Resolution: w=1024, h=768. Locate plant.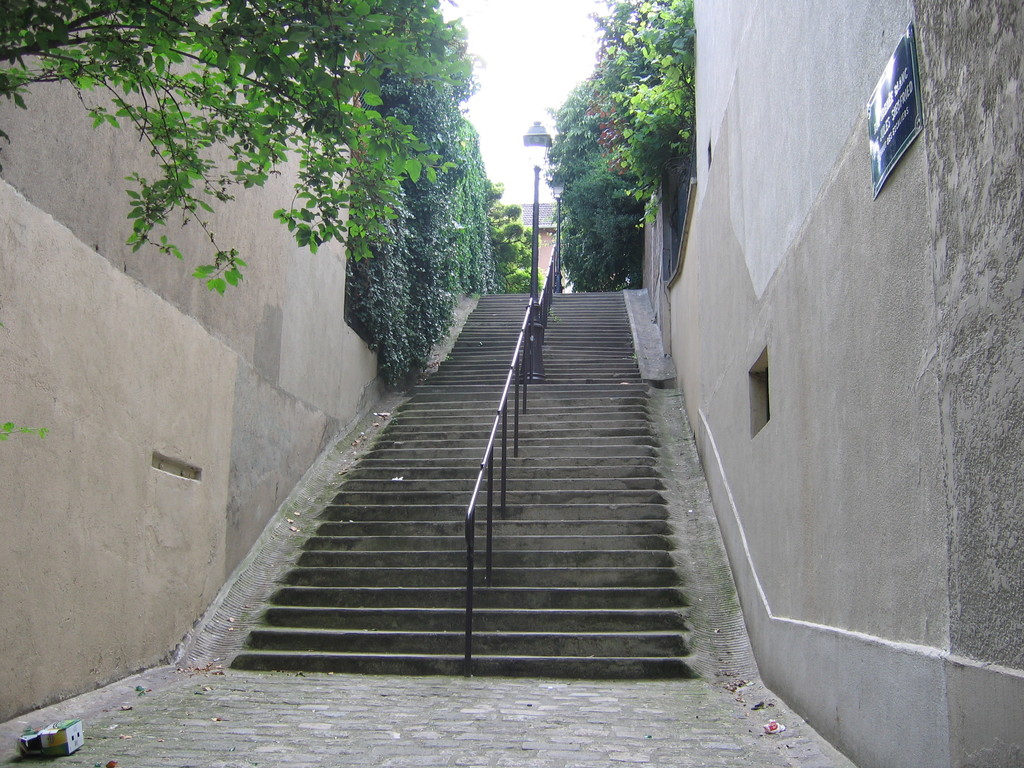
485, 129, 505, 288.
